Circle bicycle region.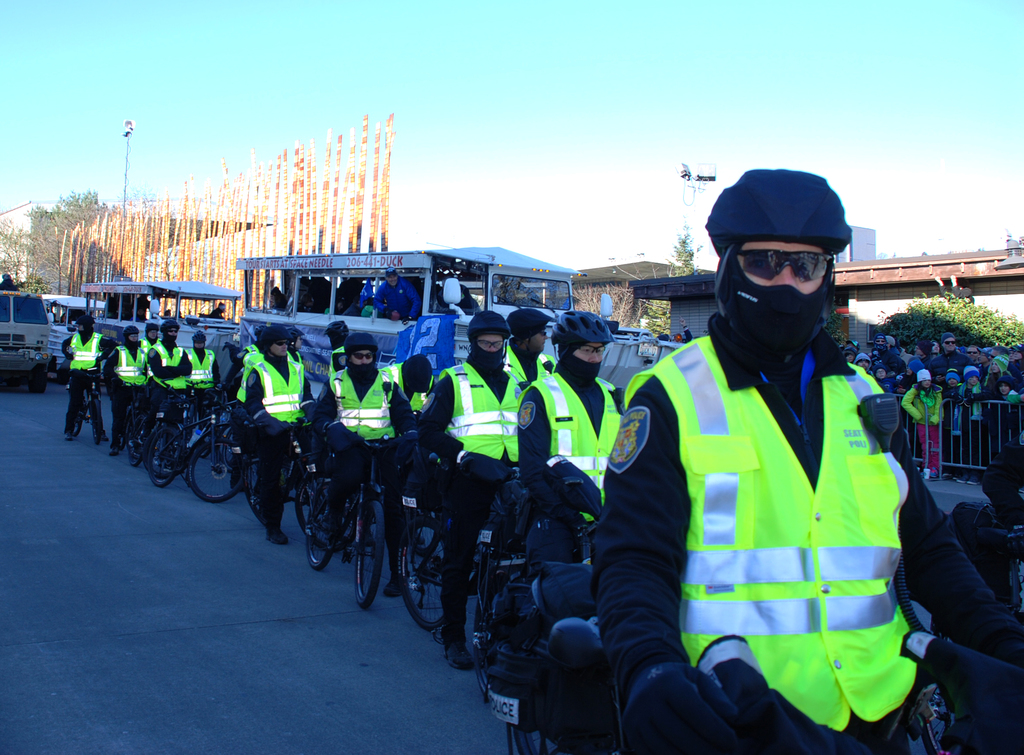
Region: <box>400,479,492,635</box>.
